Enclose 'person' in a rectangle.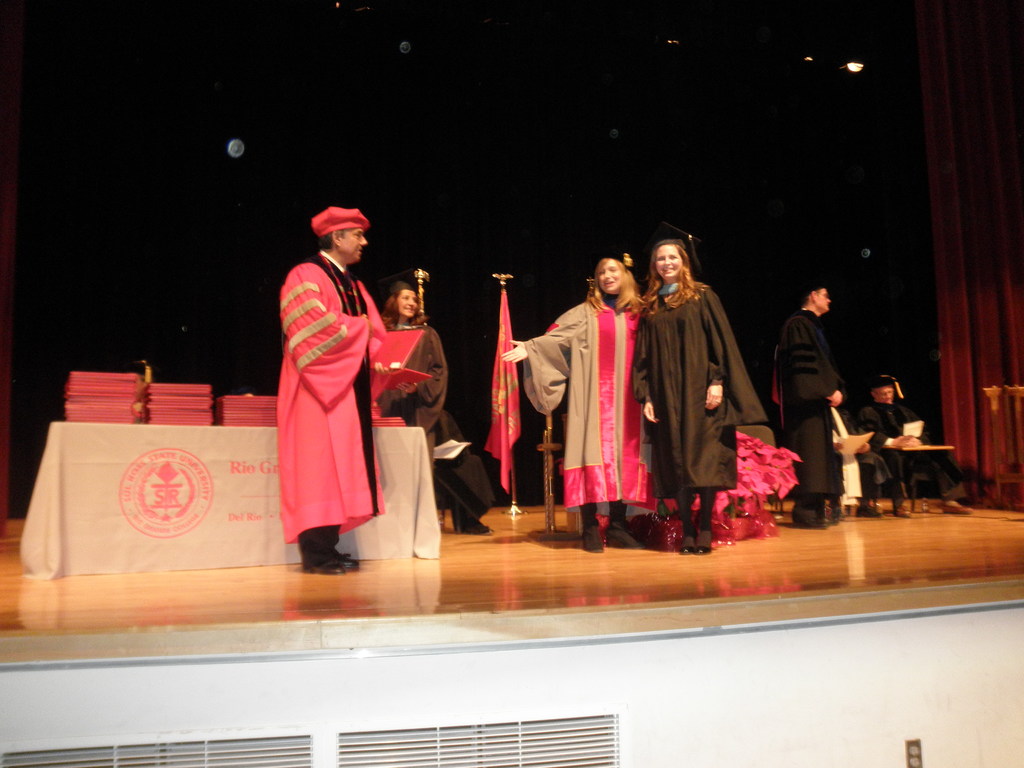
(276,207,397,574).
